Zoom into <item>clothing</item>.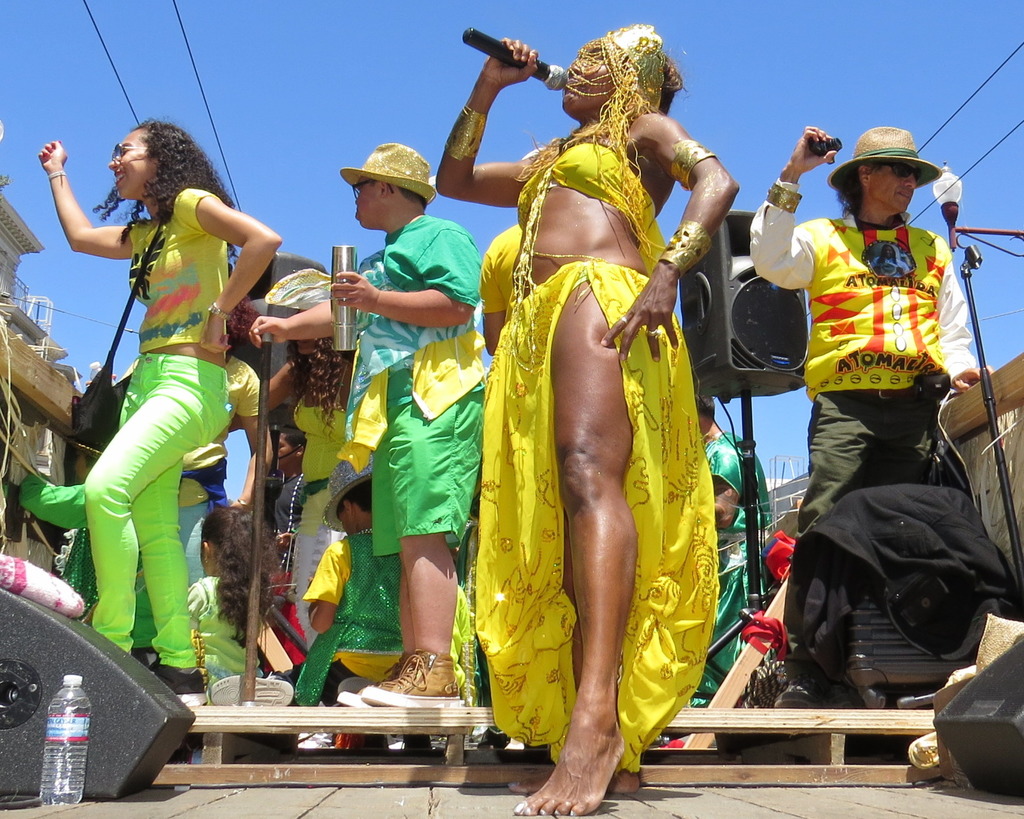
Zoom target: 278,474,301,533.
